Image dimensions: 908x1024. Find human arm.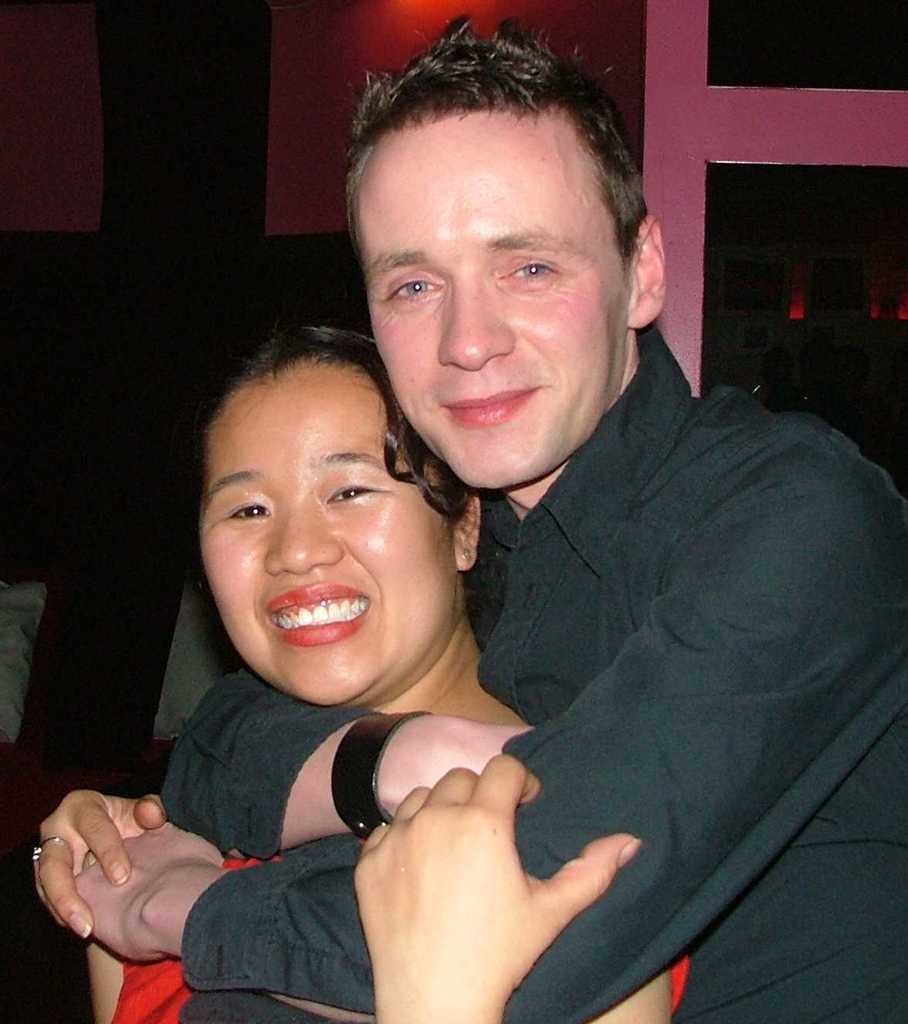
(x1=345, y1=736, x2=657, y2=1023).
